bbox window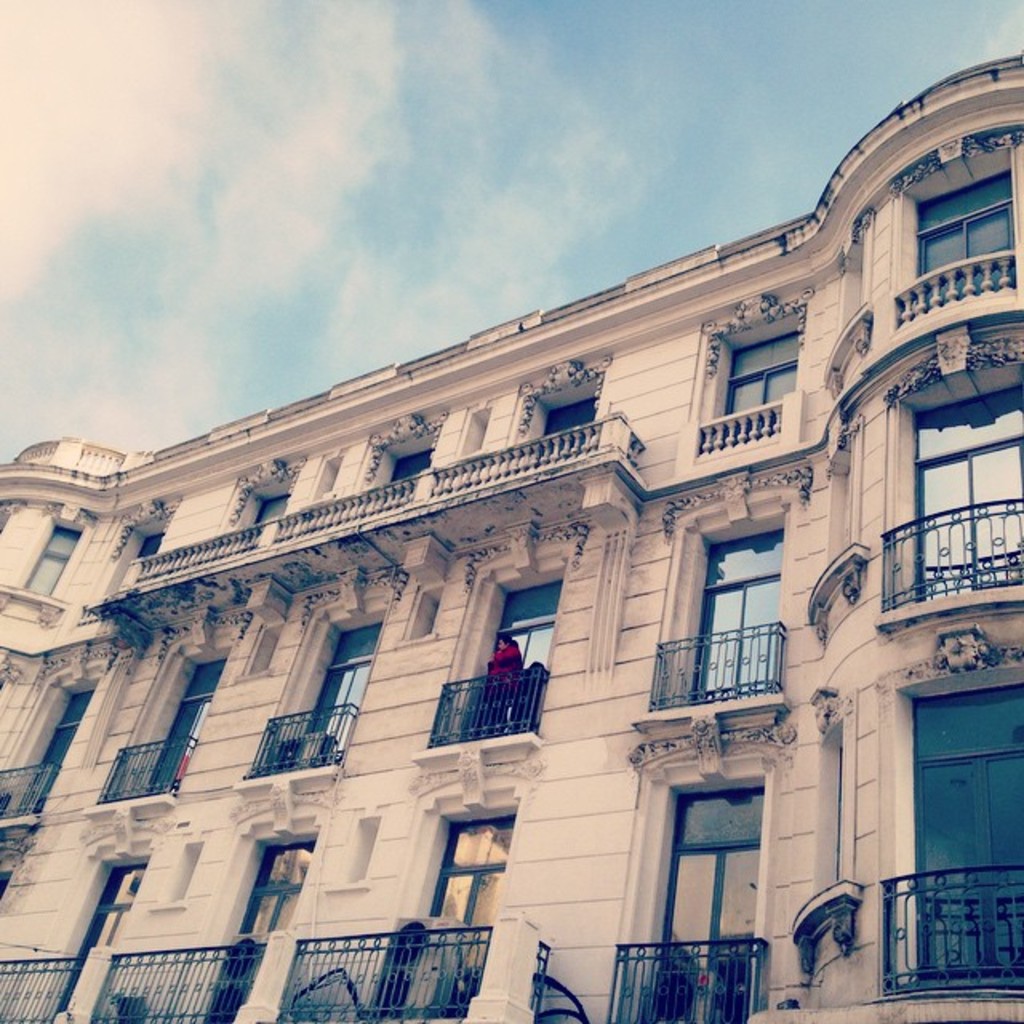
bbox=[422, 816, 507, 979]
